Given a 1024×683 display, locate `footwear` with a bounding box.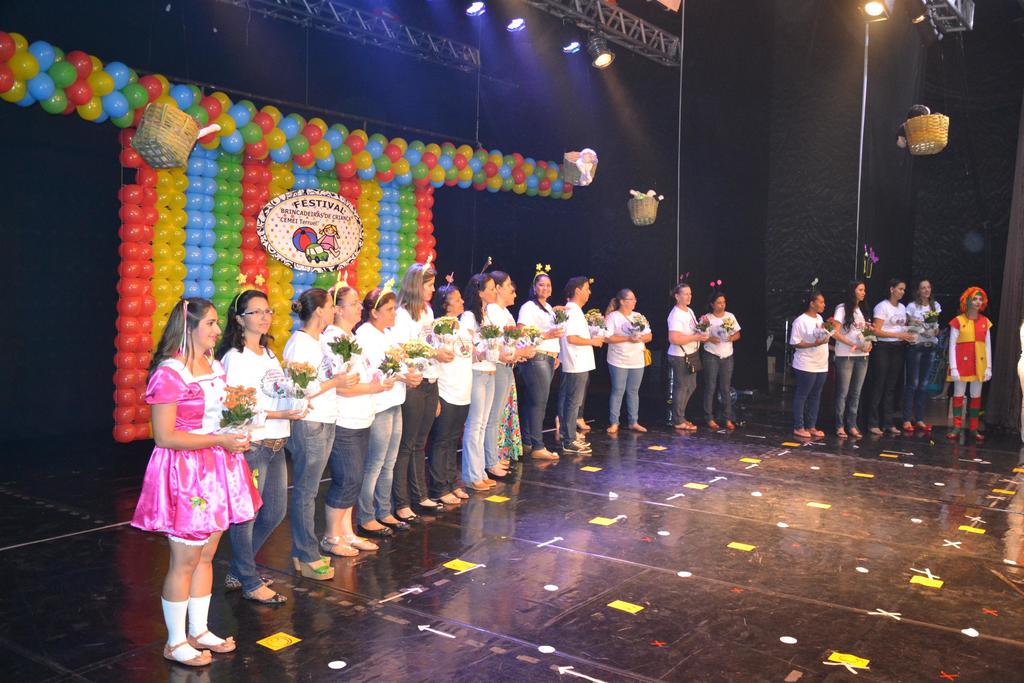
Located: (left=163, top=636, right=217, bottom=668).
